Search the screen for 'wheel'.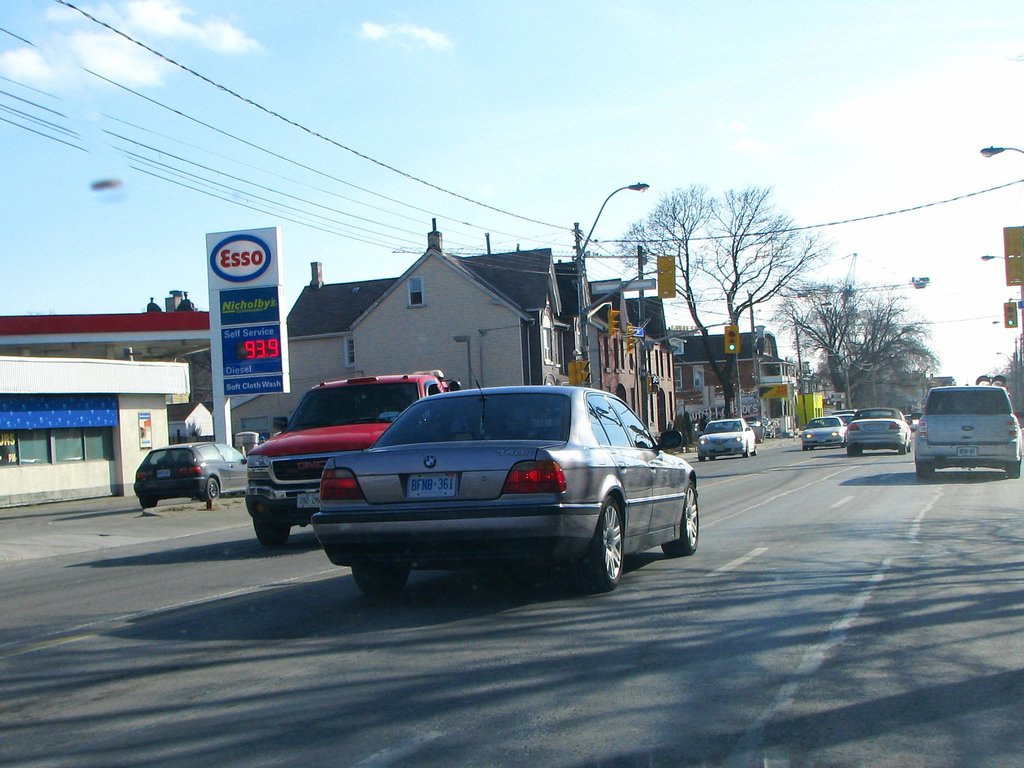
Found at Rect(908, 442, 913, 452).
